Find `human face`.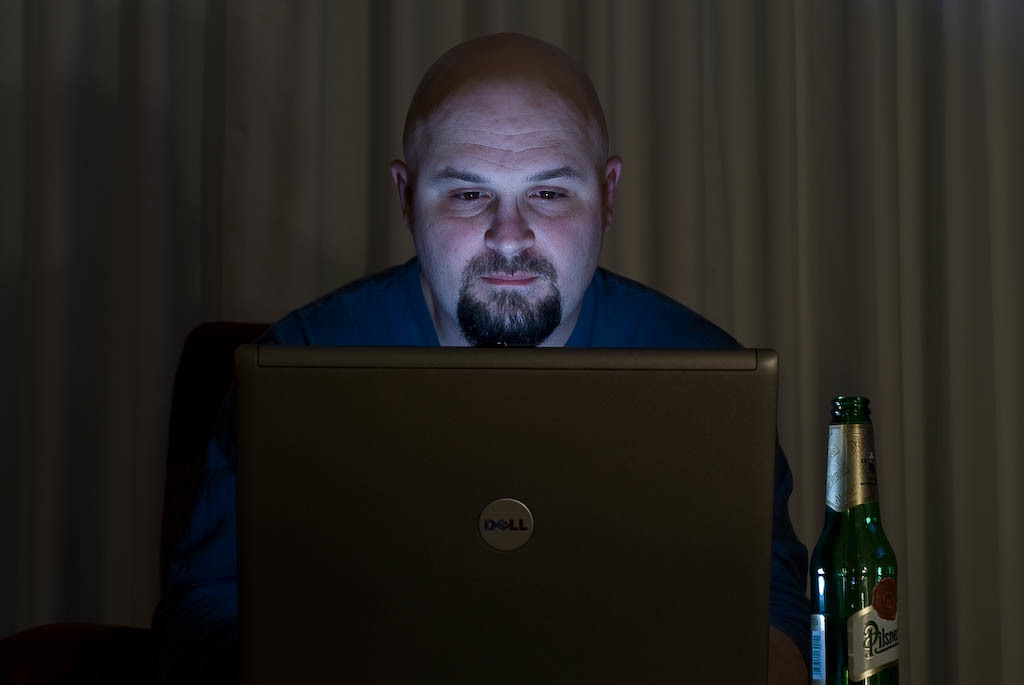
{"x1": 411, "y1": 71, "x2": 600, "y2": 337}.
